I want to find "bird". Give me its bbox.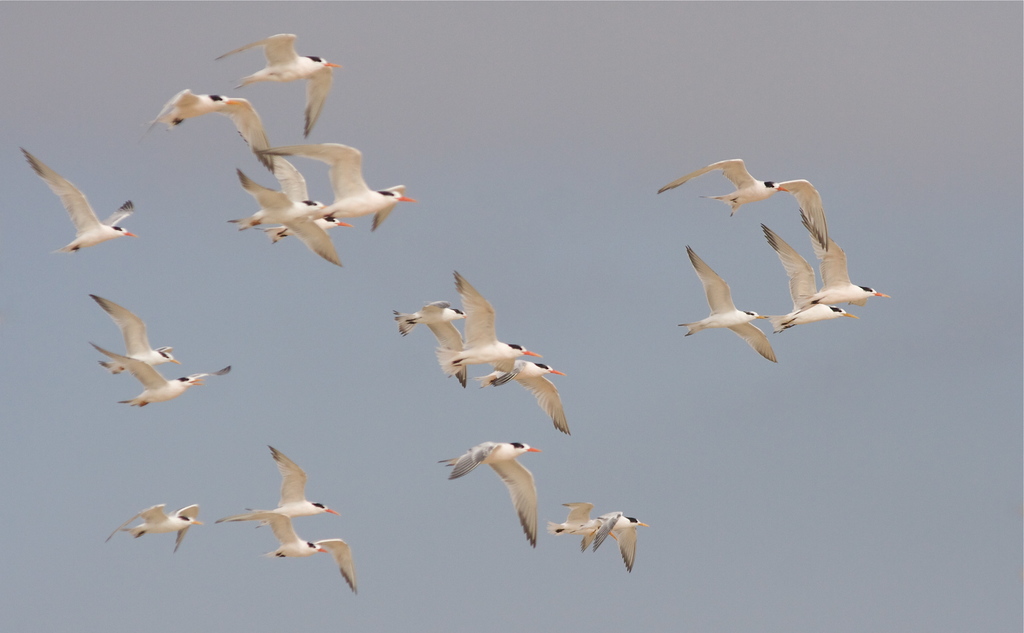
[109,502,196,547].
